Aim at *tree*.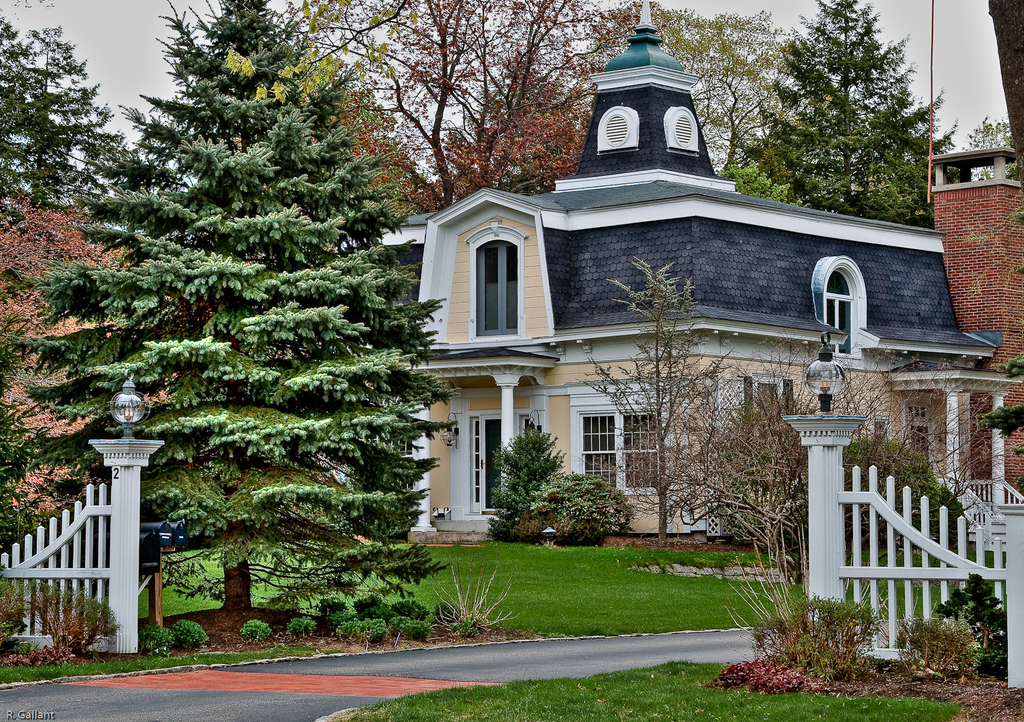
Aimed at [653,0,803,191].
